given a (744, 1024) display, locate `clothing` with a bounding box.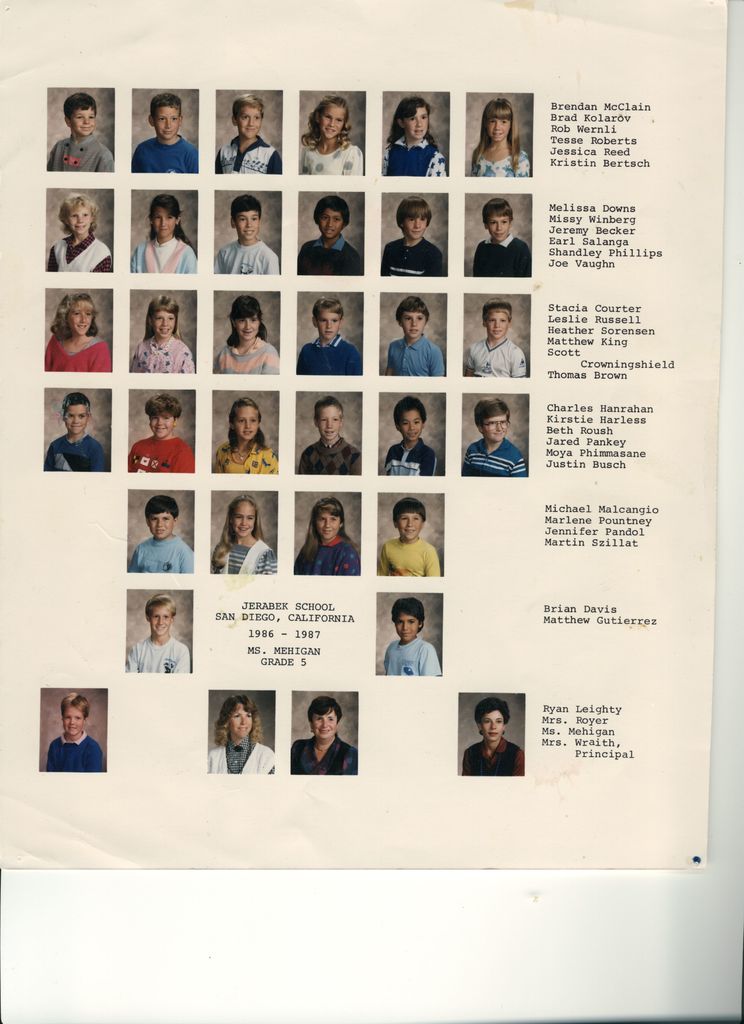
Located: 130, 636, 196, 676.
